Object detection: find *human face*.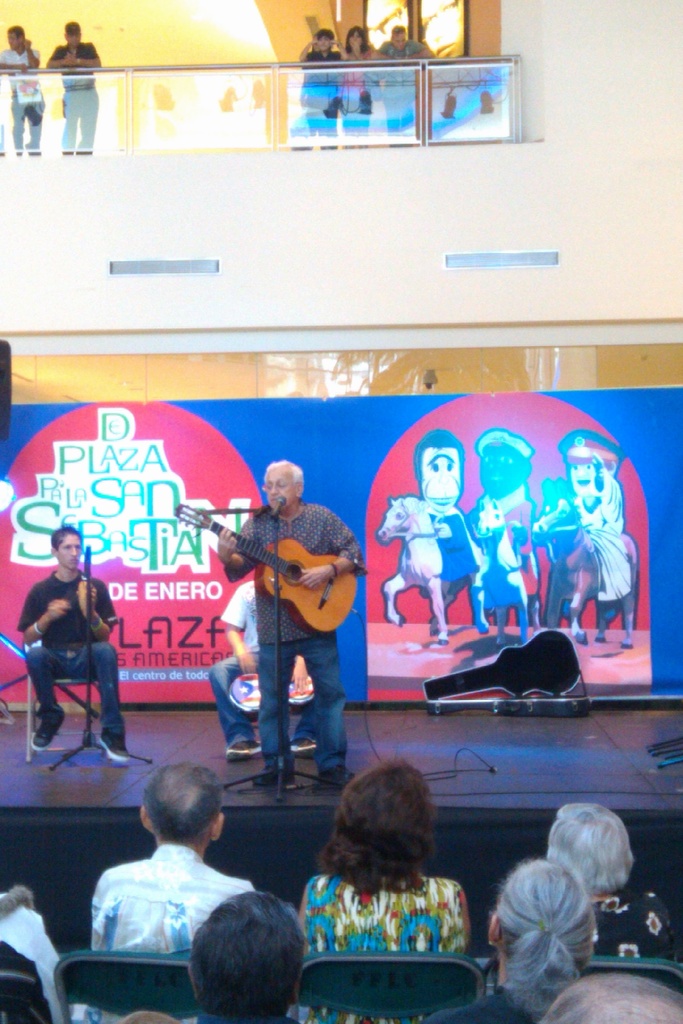
Rect(267, 468, 302, 511).
